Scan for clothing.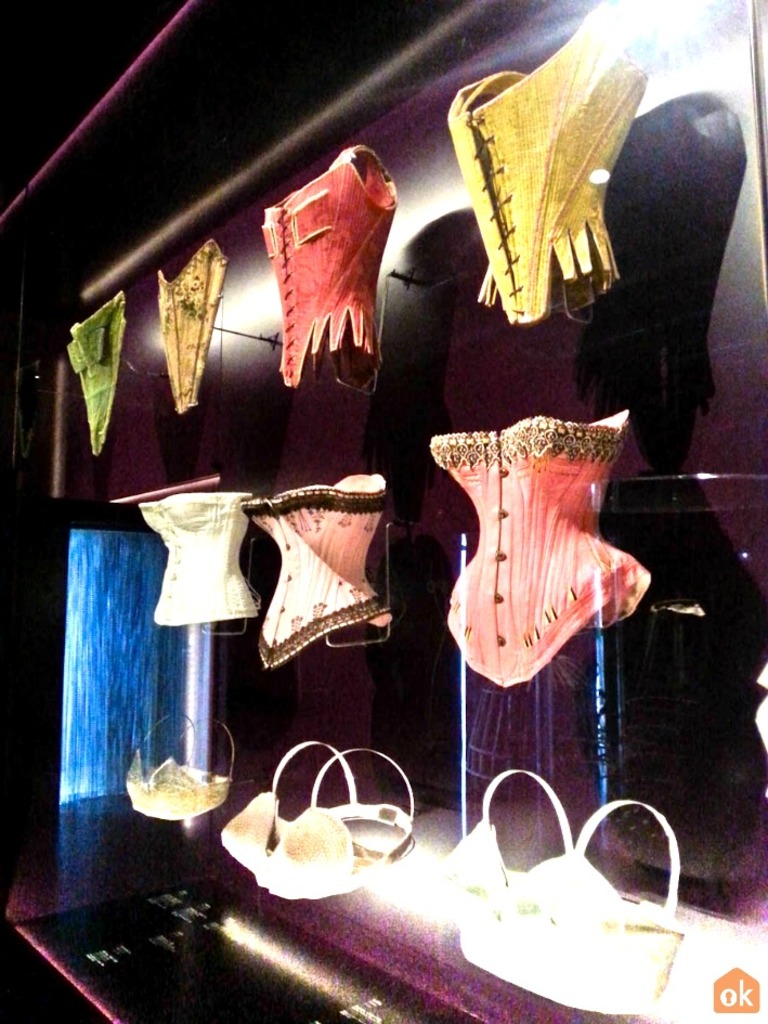
Scan result: {"left": 218, "top": 716, "right": 414, "bottom": 908}.
